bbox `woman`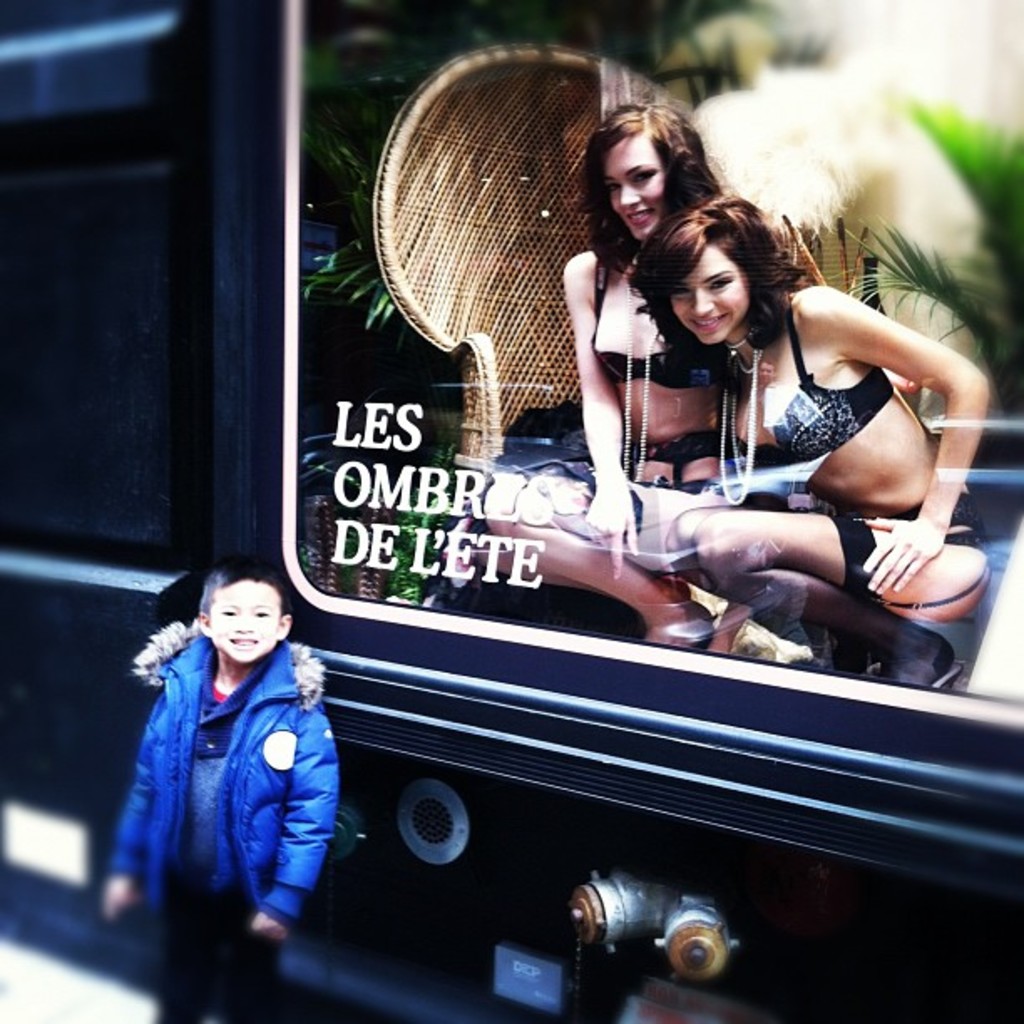
bbox(474, 100, 738, 637)
